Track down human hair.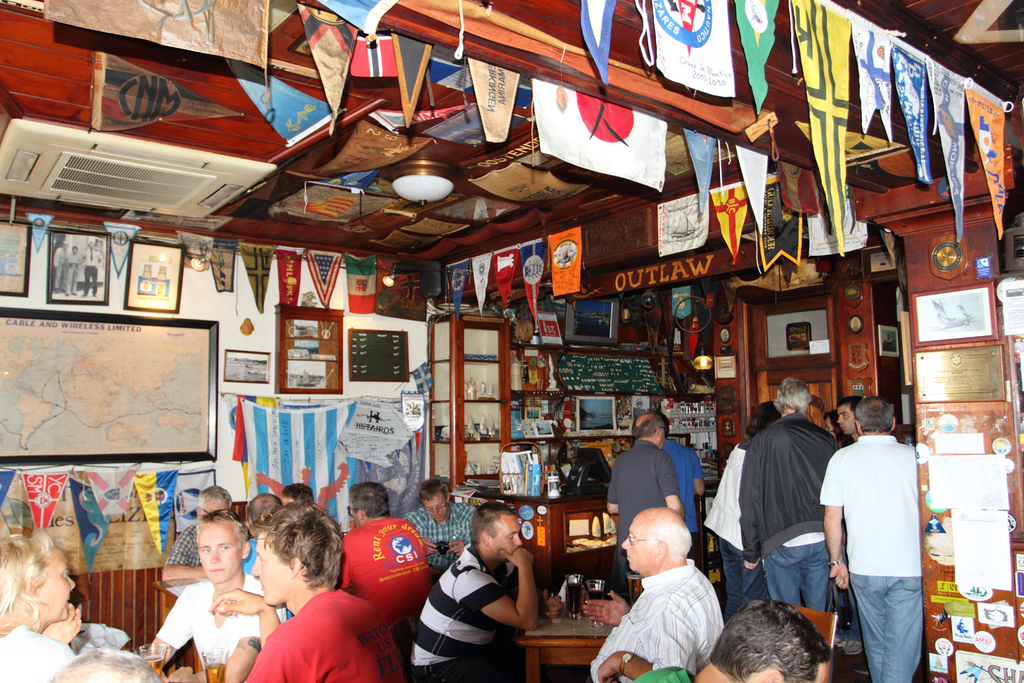
Tracked to 856 400 895 431.
